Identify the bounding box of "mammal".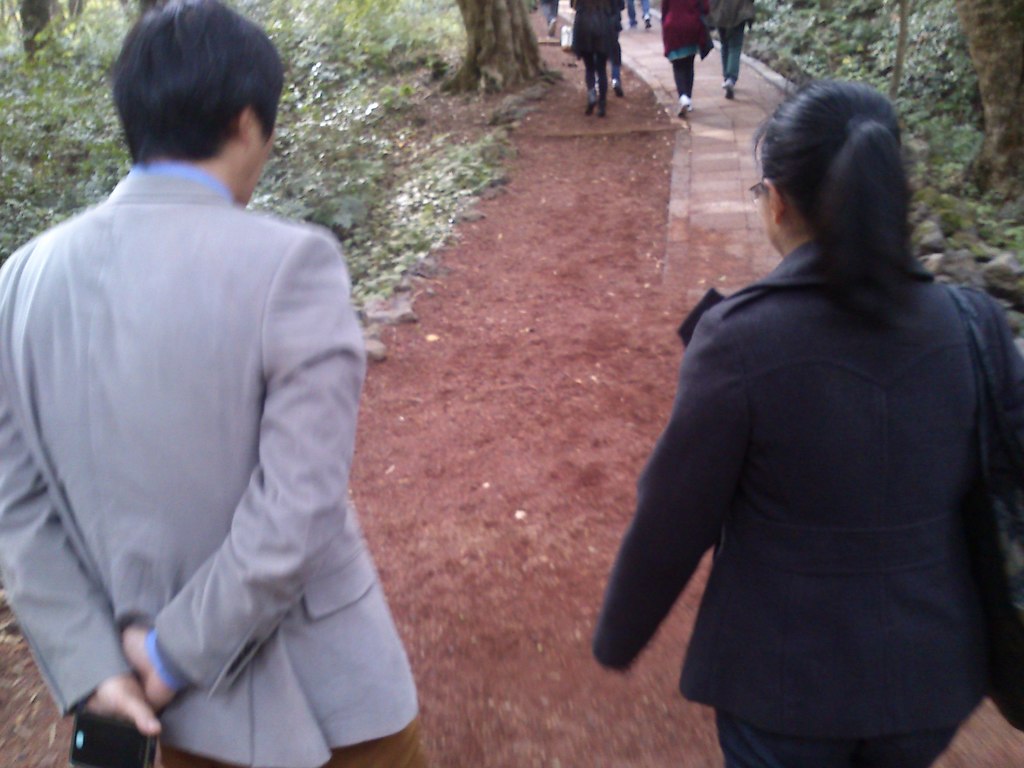
x1=11 y1=24 x2=395 y2=767.
